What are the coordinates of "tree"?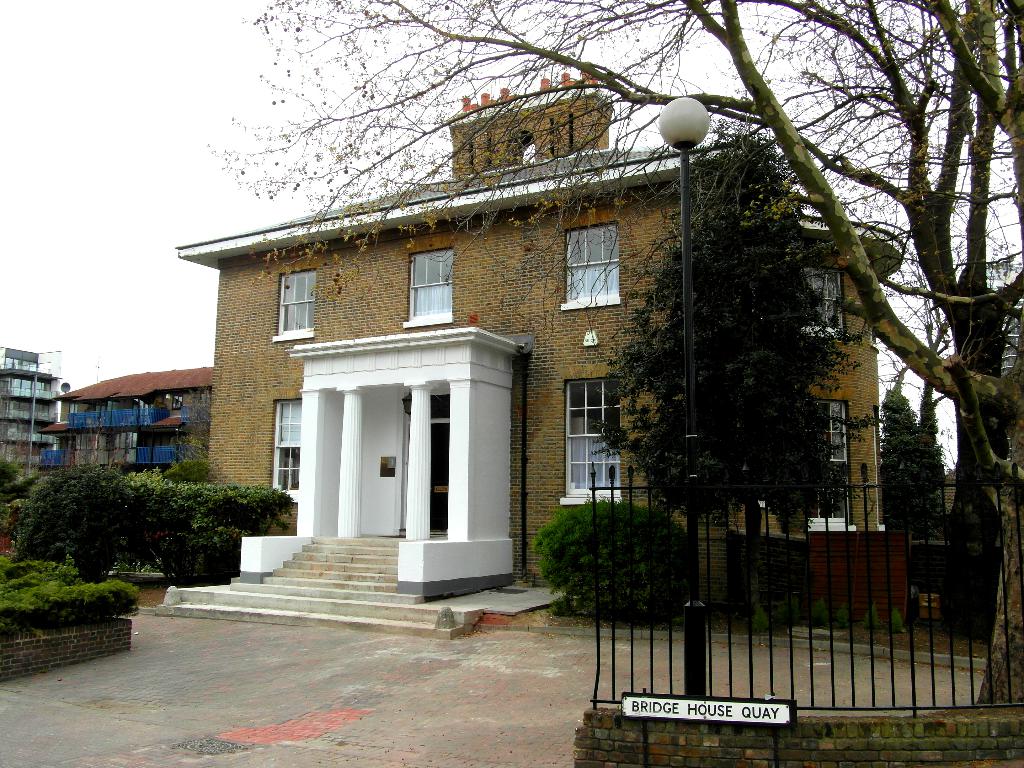
(206,0,1022,710).
